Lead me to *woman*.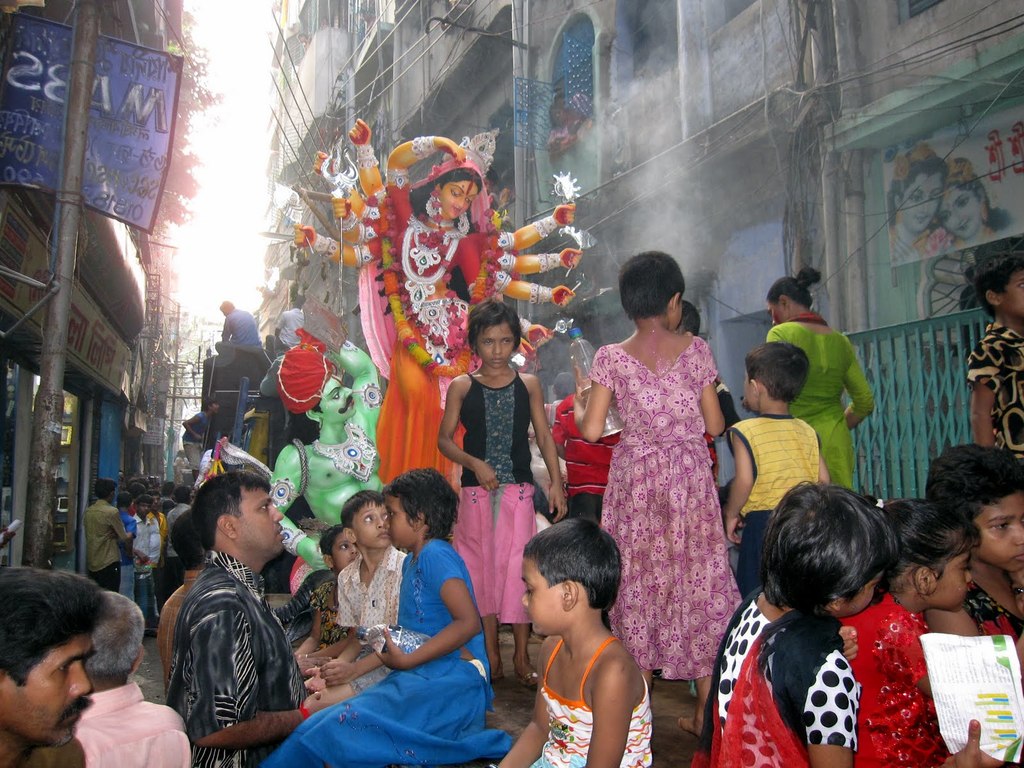
Lead to bbox(767, 269, 874, 487).
